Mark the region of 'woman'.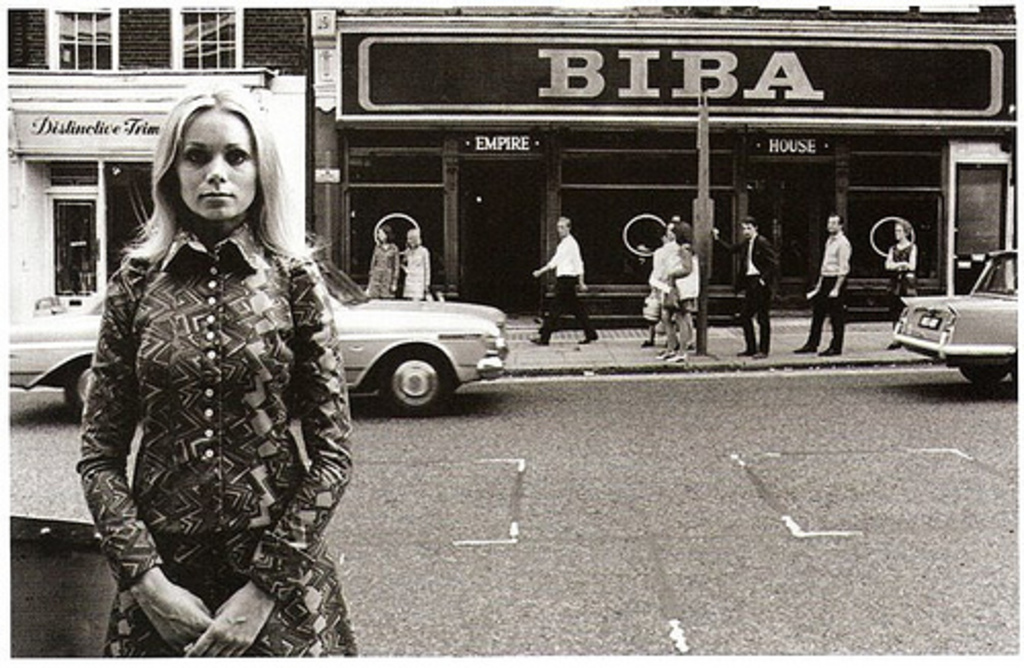
Region: pyautogui.locateOnScreen(74, 92, 367, 582).
